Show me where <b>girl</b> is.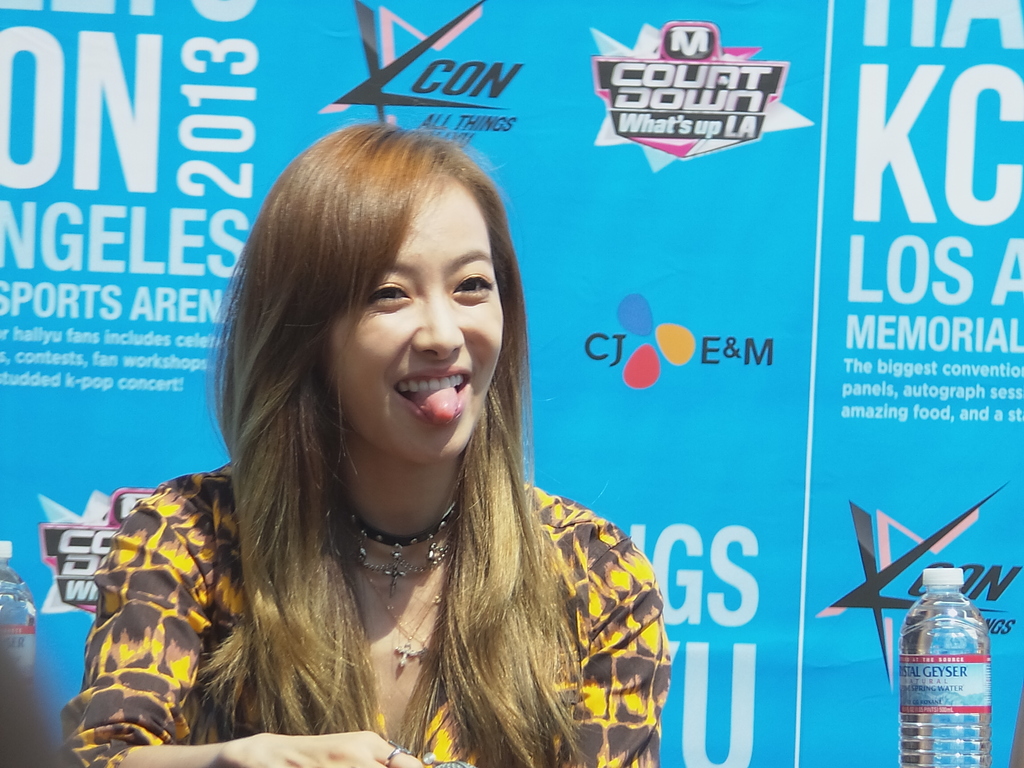
<b>girl</b> is at 52:127:670:767.
